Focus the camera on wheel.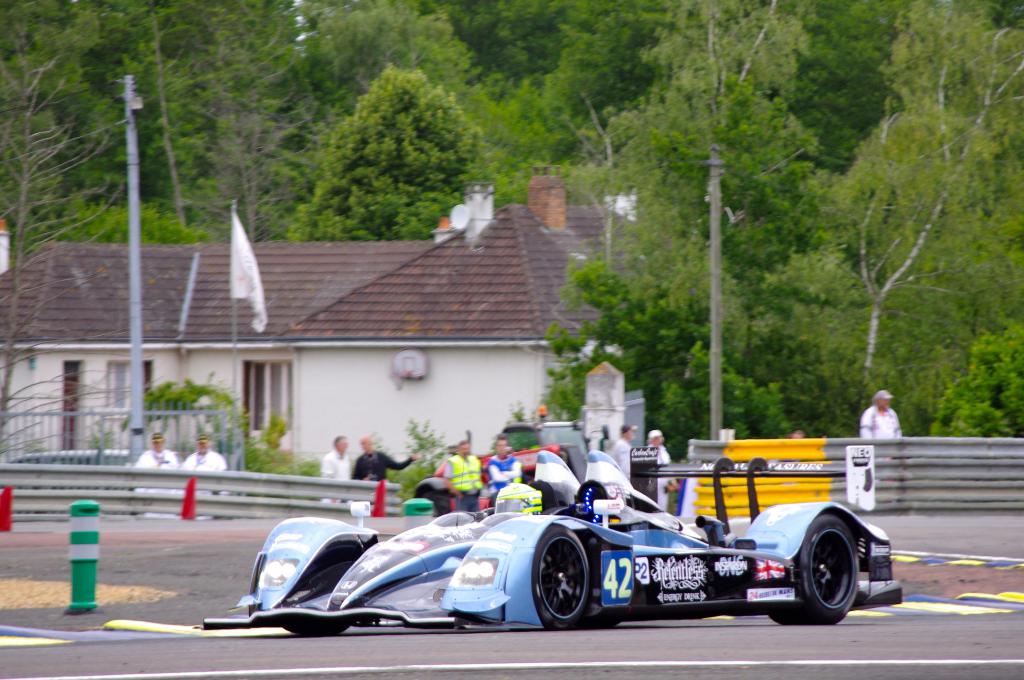
Focus region: bbox=(532, 551, 603, 633).
